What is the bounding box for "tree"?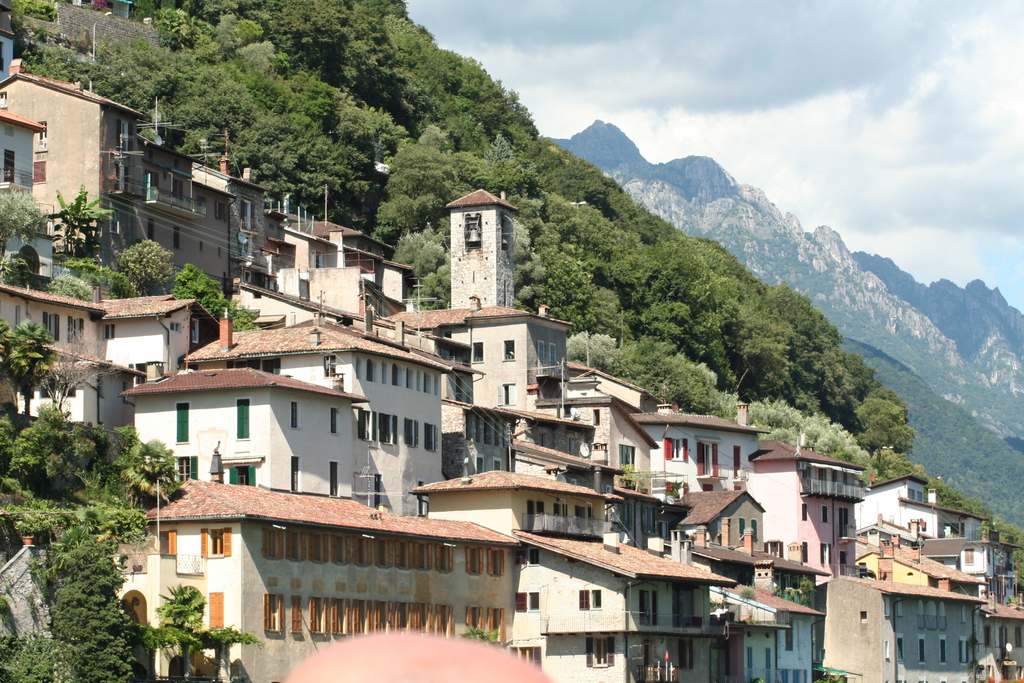
[249, 107, 340, 204].
